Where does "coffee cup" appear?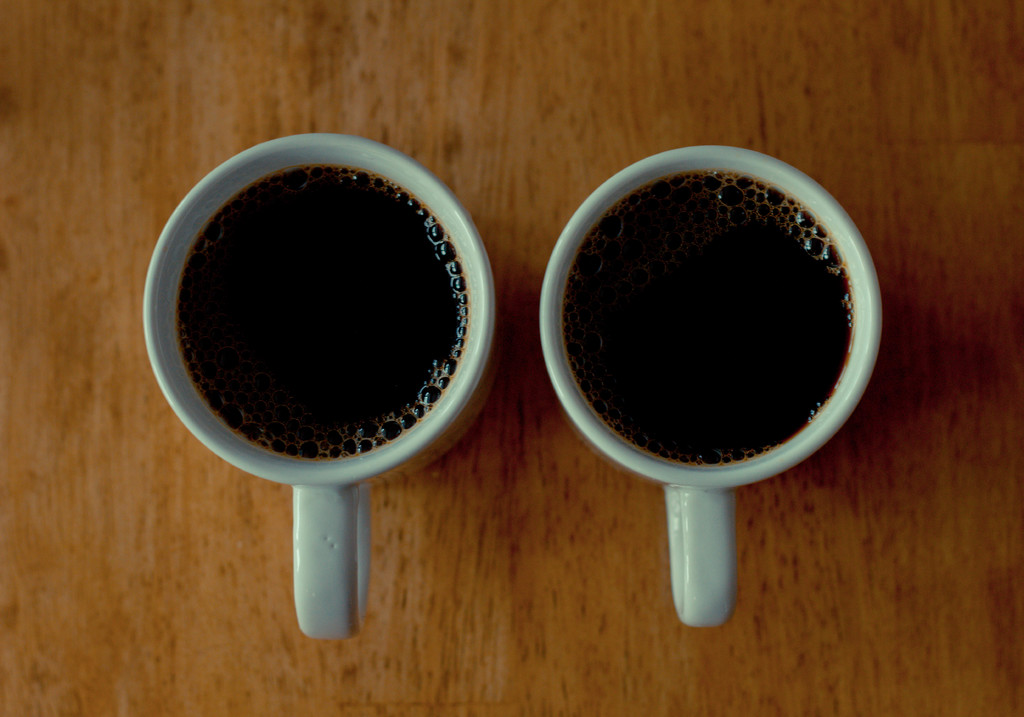
Appears at <bbox>147, 134, 505, 645</bbox>.
